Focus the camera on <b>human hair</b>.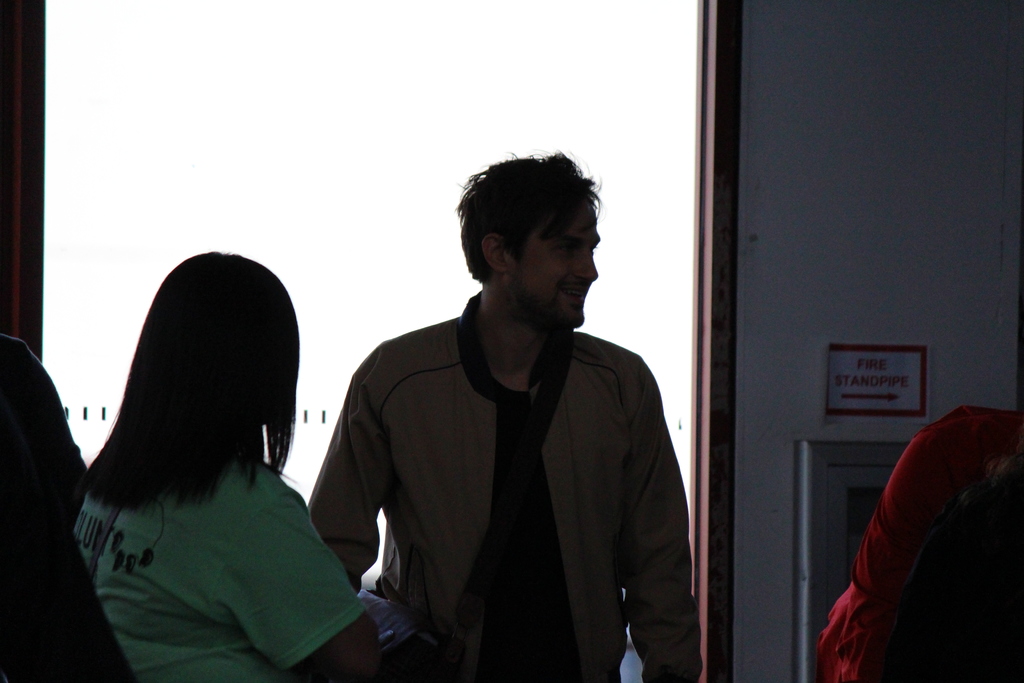
Focus region: region(90, 251, 301, 506).
